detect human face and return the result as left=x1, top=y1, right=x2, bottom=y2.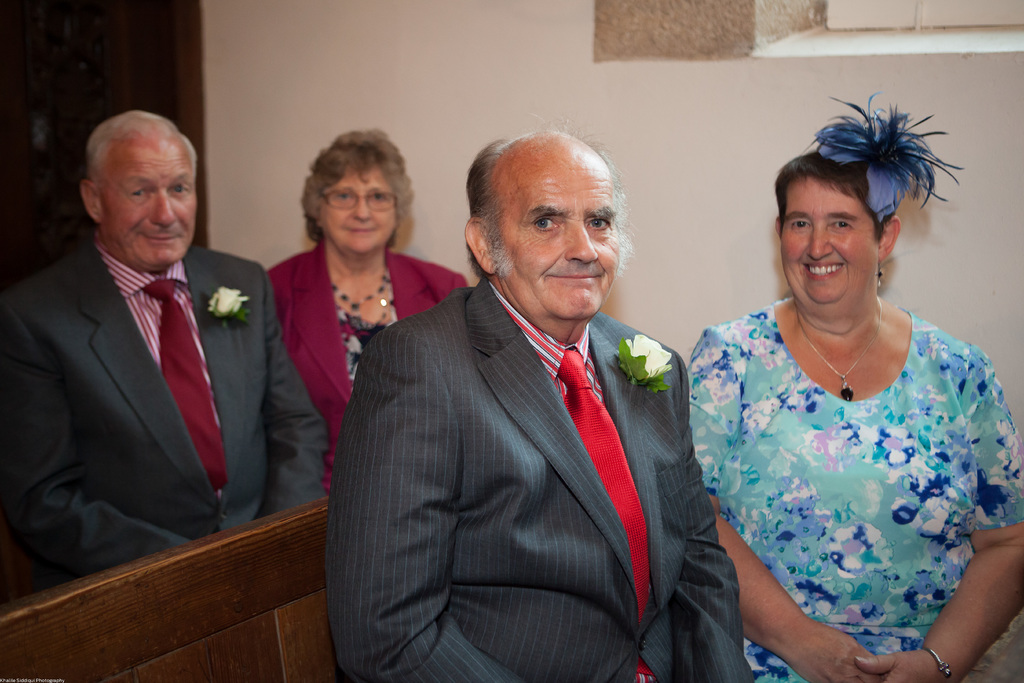
left=489, top=150, right=627, bottom=319.
